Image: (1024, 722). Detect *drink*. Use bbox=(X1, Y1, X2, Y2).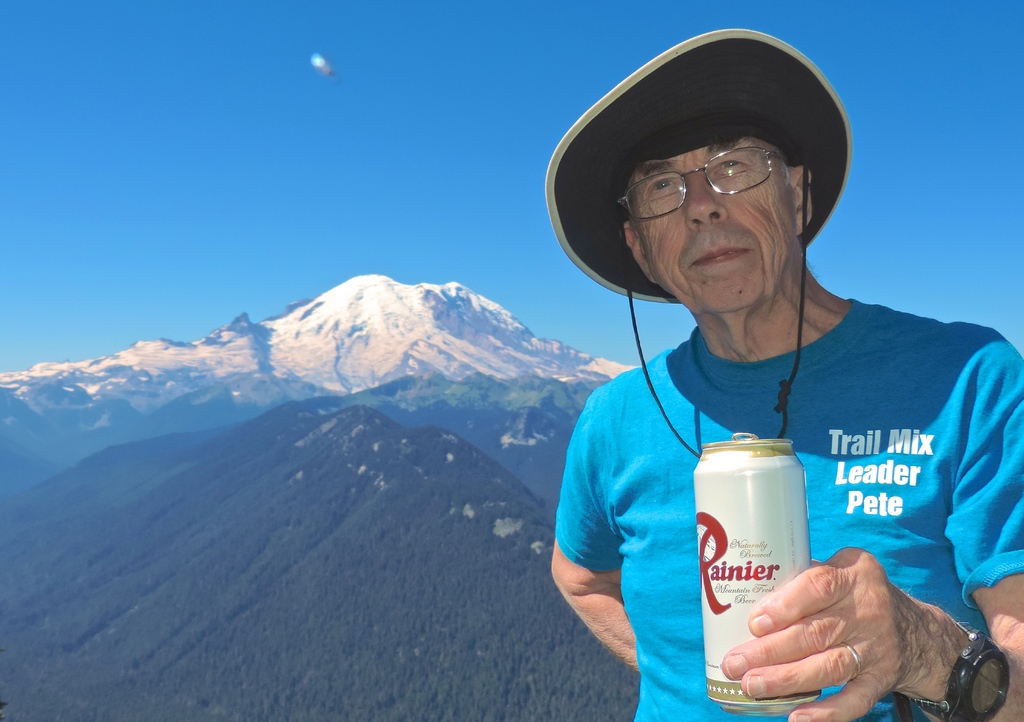
bbox=(708, 422, 858, 687).
